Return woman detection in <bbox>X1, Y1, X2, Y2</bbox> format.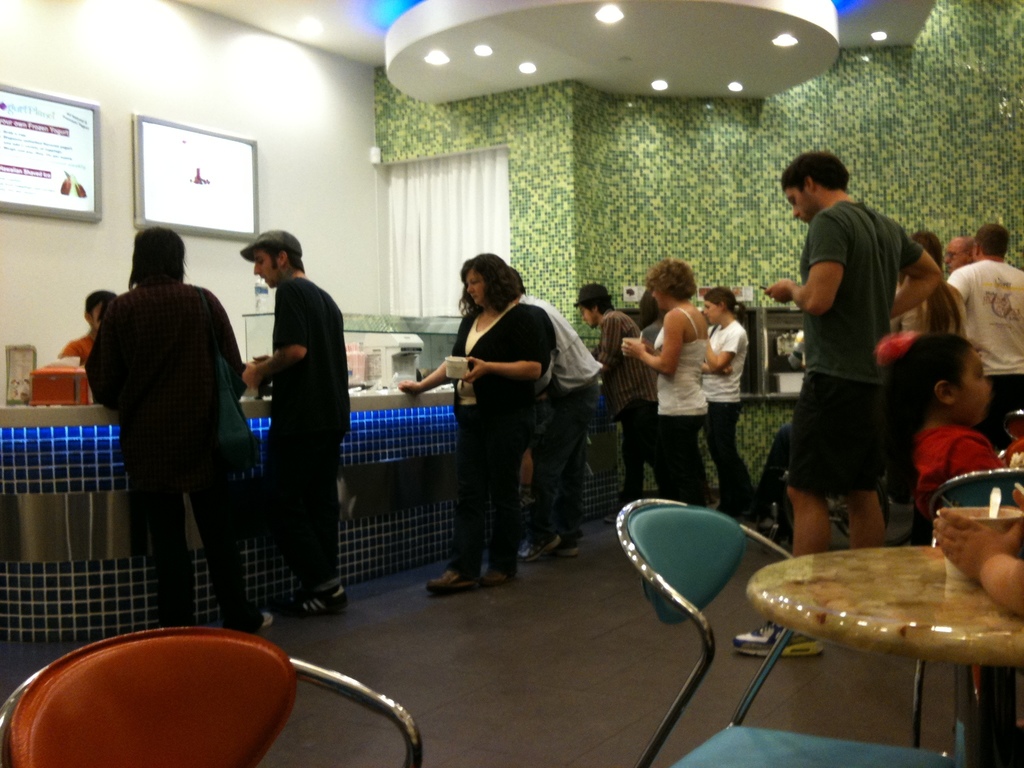
<bbox>620, 259, 712, 495</bbox>.
